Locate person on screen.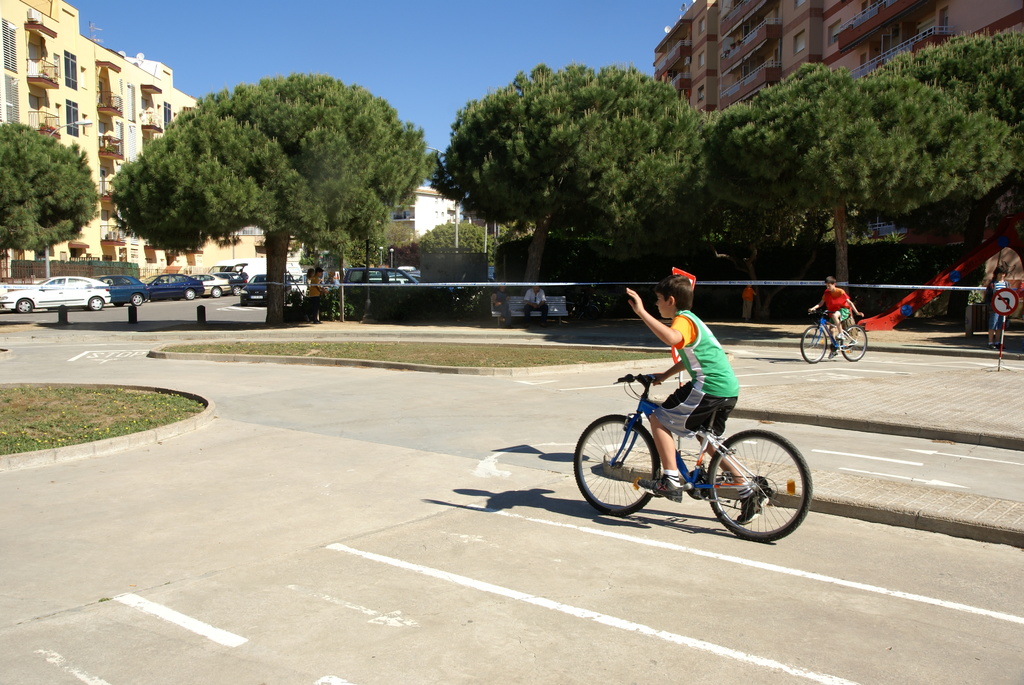
On screen at (624,267,770,520).
